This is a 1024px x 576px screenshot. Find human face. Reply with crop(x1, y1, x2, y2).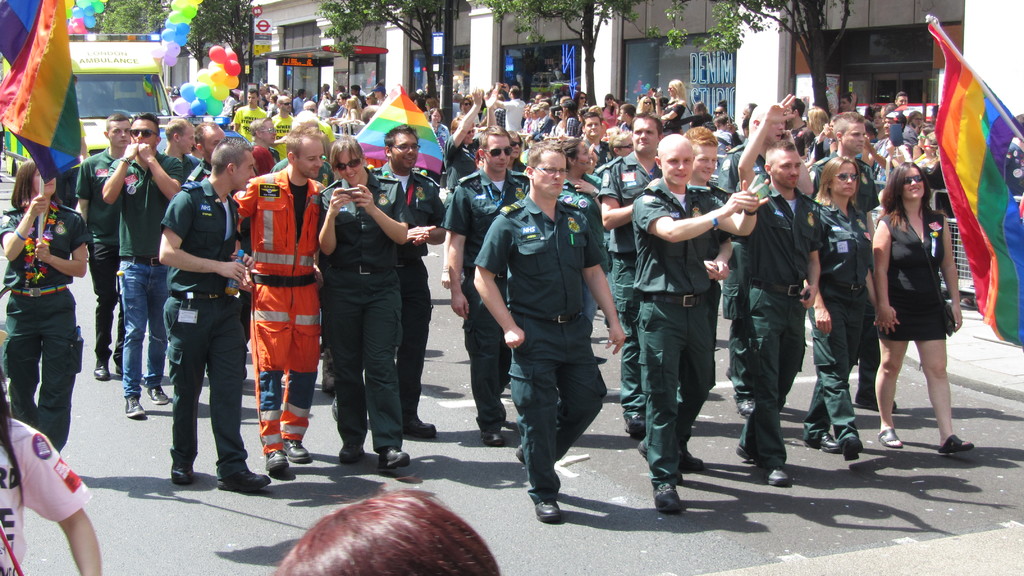
crop(843, 116, 863, 153).
